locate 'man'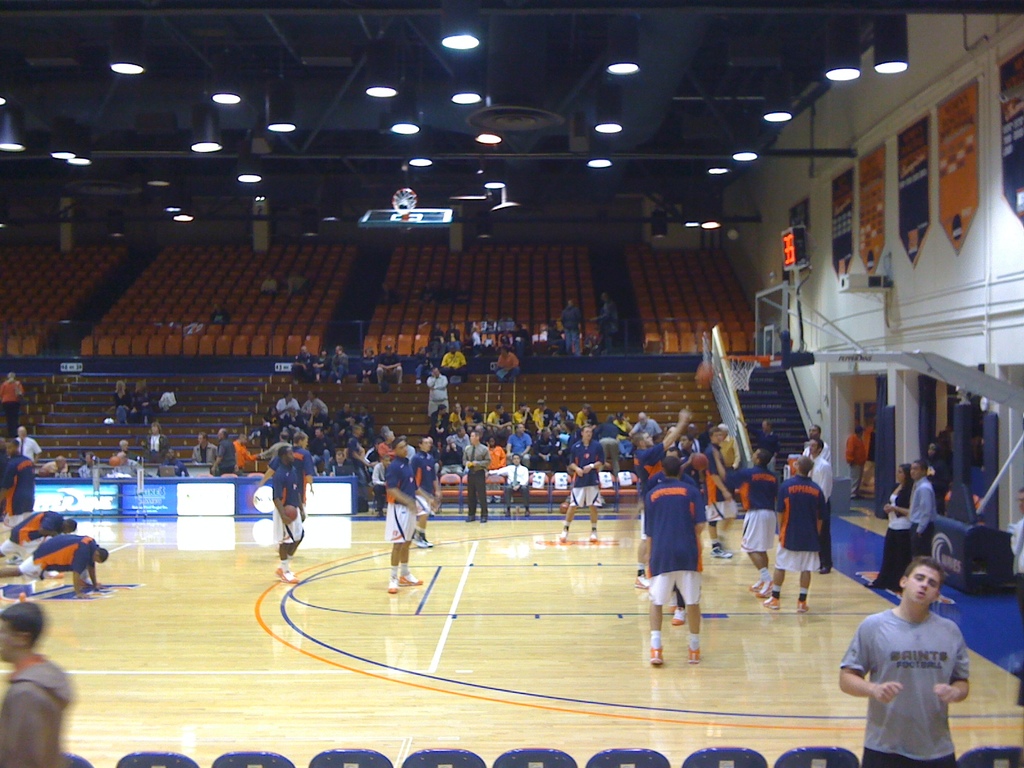
(330, 342, 353, 389)
